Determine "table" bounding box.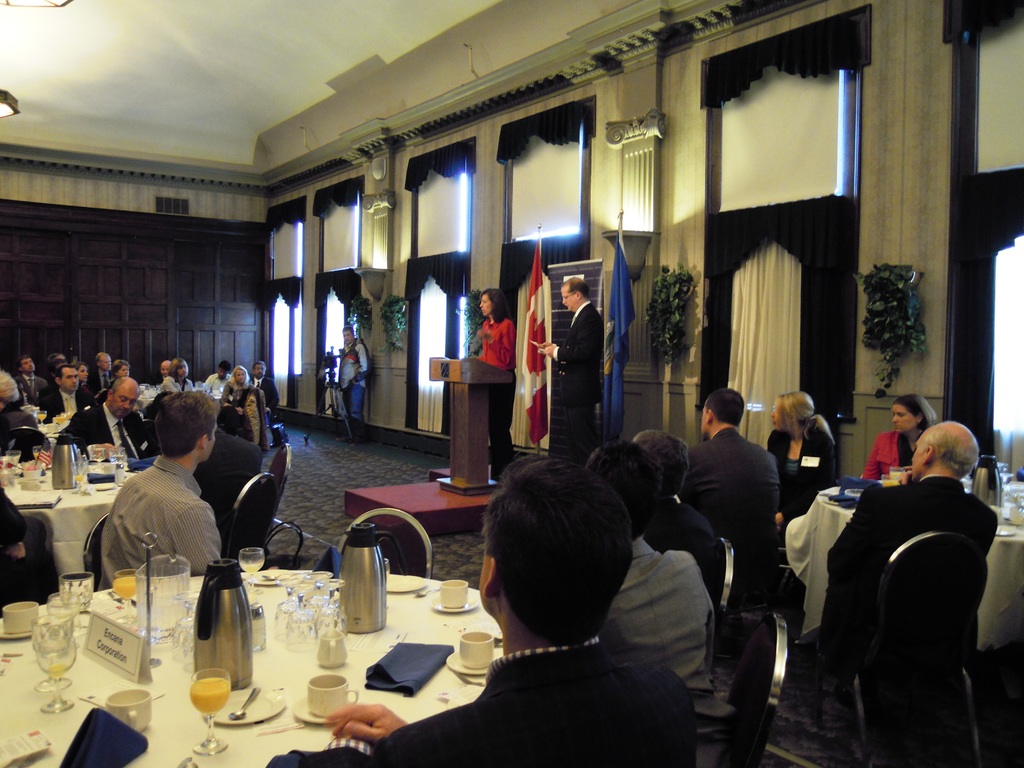
Determined: 0/571/506/767.
